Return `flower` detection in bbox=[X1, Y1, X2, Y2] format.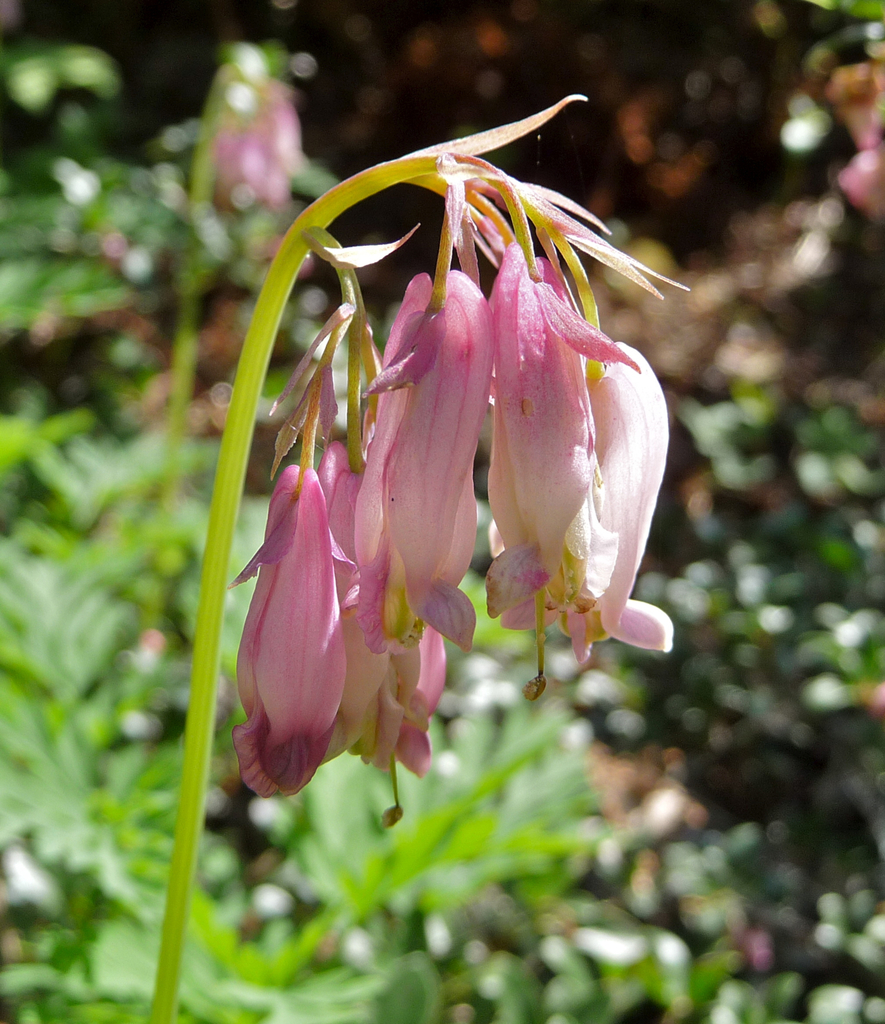
bbox=[487, 238, 655, 707].
